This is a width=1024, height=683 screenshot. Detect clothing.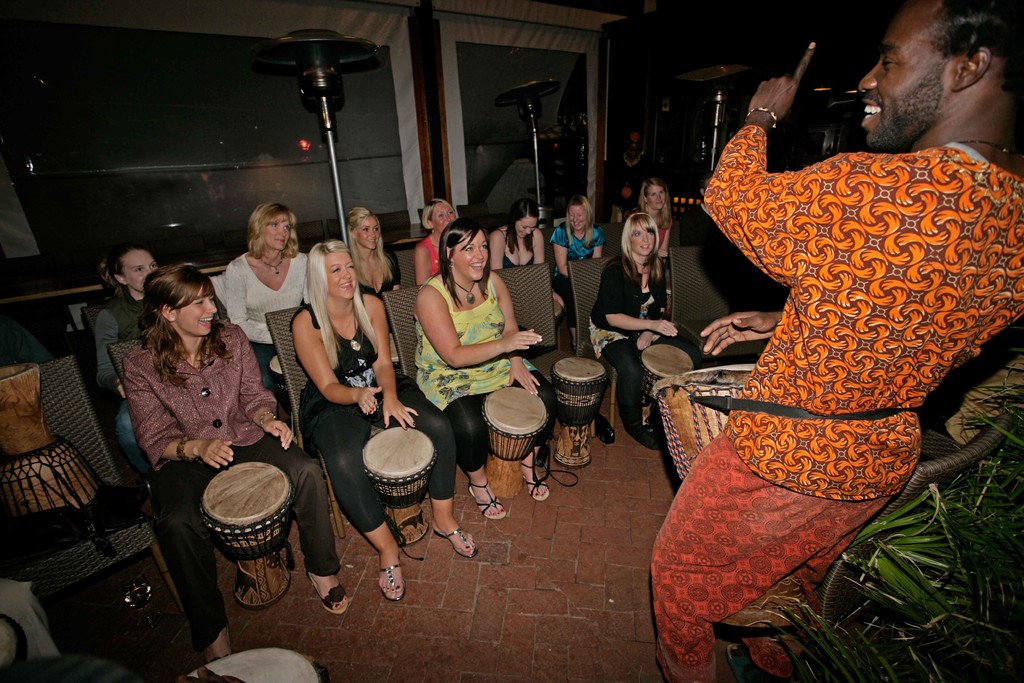
{"x1": 552, "y1": 224, "x2": 604, "y2": 278}.
